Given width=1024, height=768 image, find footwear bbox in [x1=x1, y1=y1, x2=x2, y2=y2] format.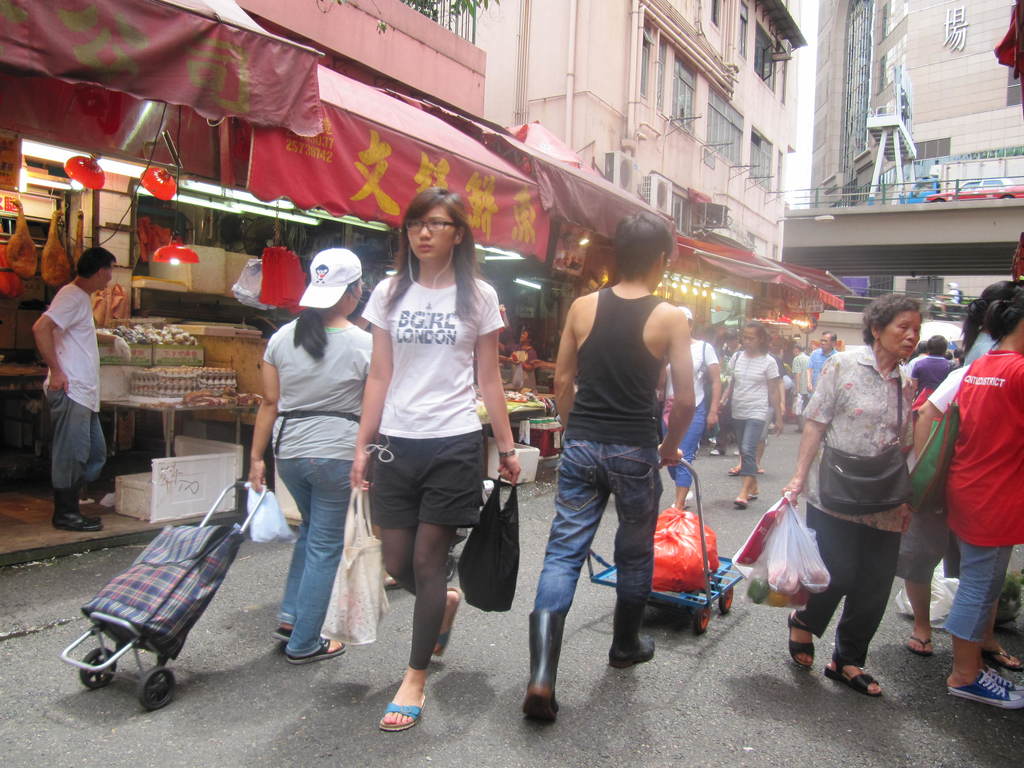
[x1=946, y1=675, x2=1023, y2=707].
